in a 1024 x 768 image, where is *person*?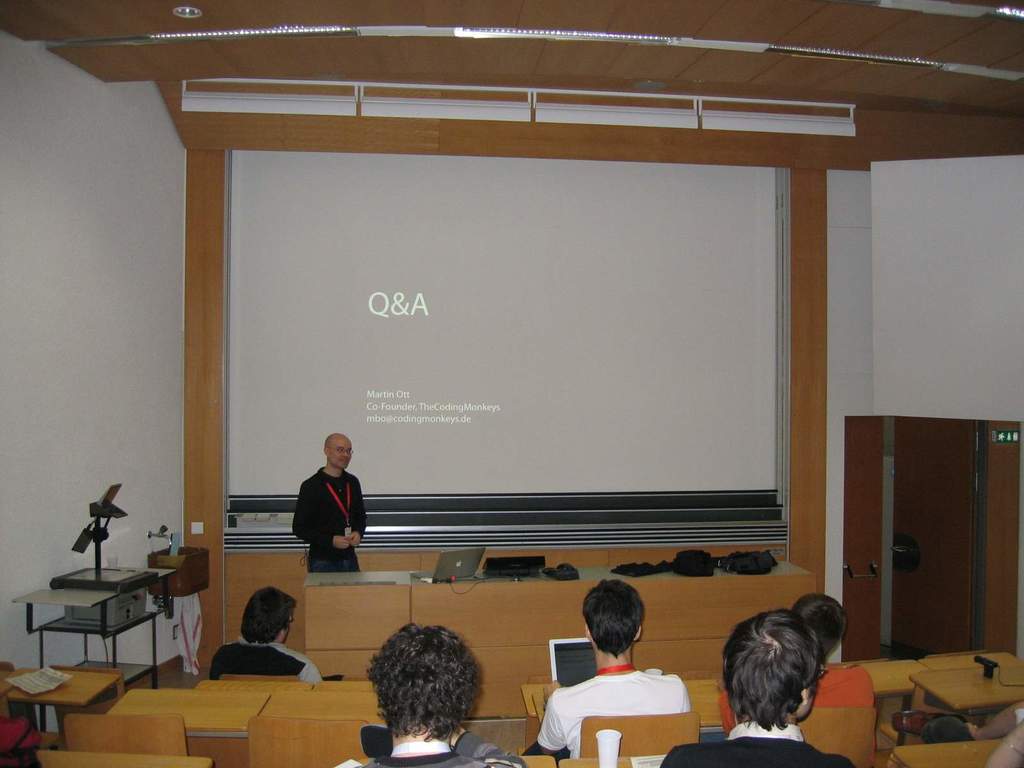
[left=710, top=595, right=874, bottom=735].
